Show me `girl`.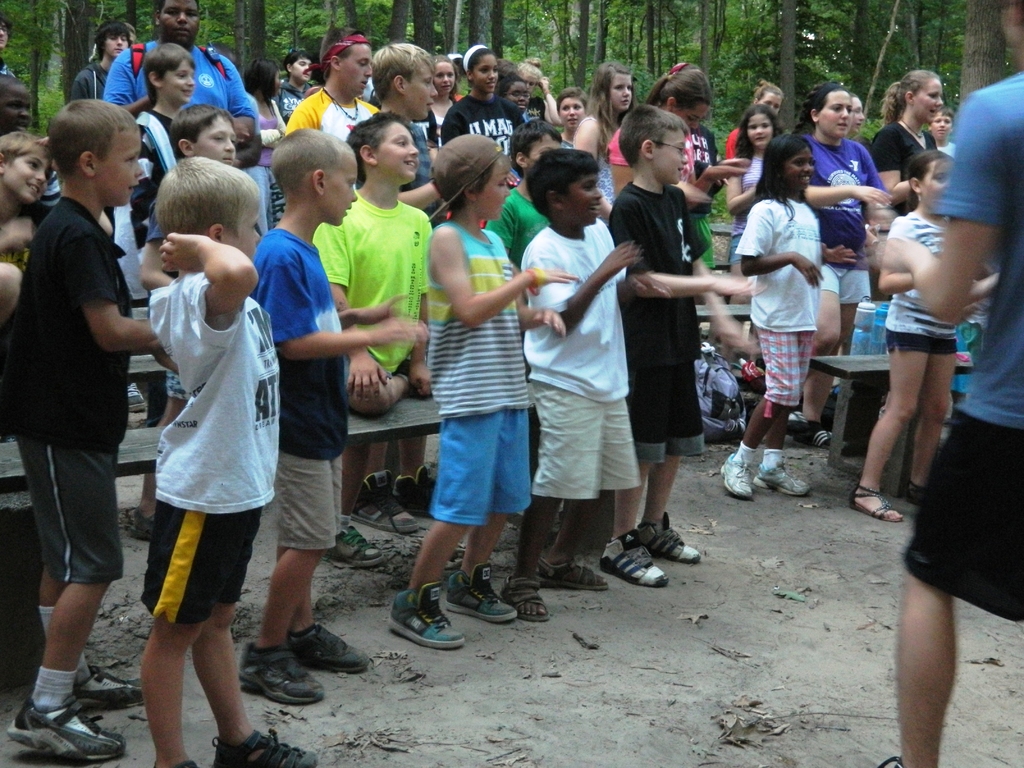
`girl` is here: 849, 148, 959, 522.
